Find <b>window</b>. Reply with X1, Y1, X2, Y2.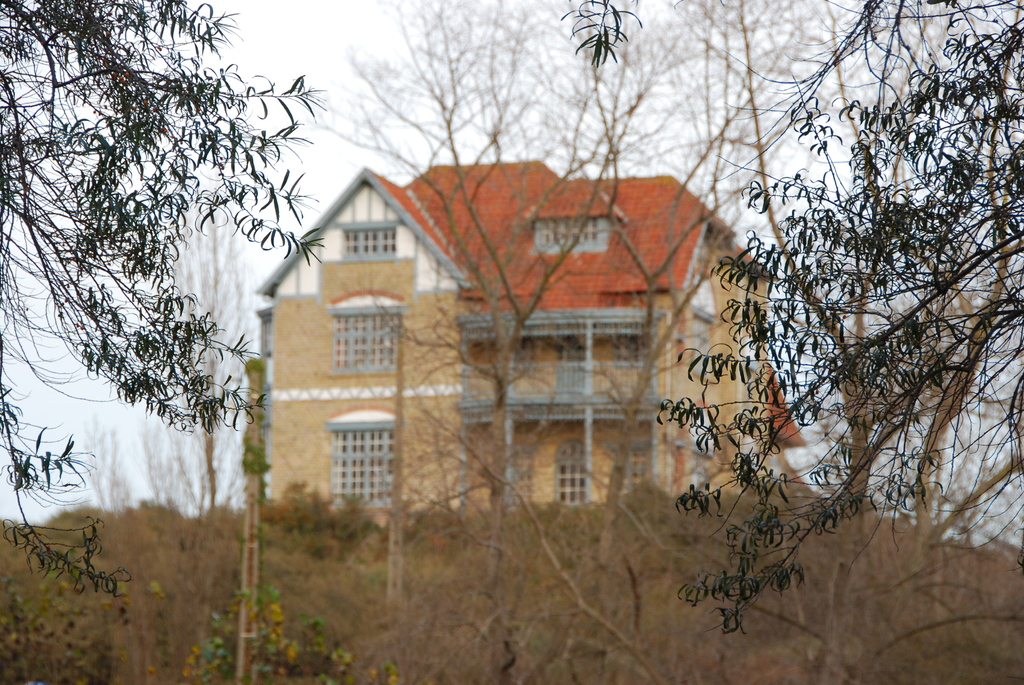
530, 214, 610, 249.
